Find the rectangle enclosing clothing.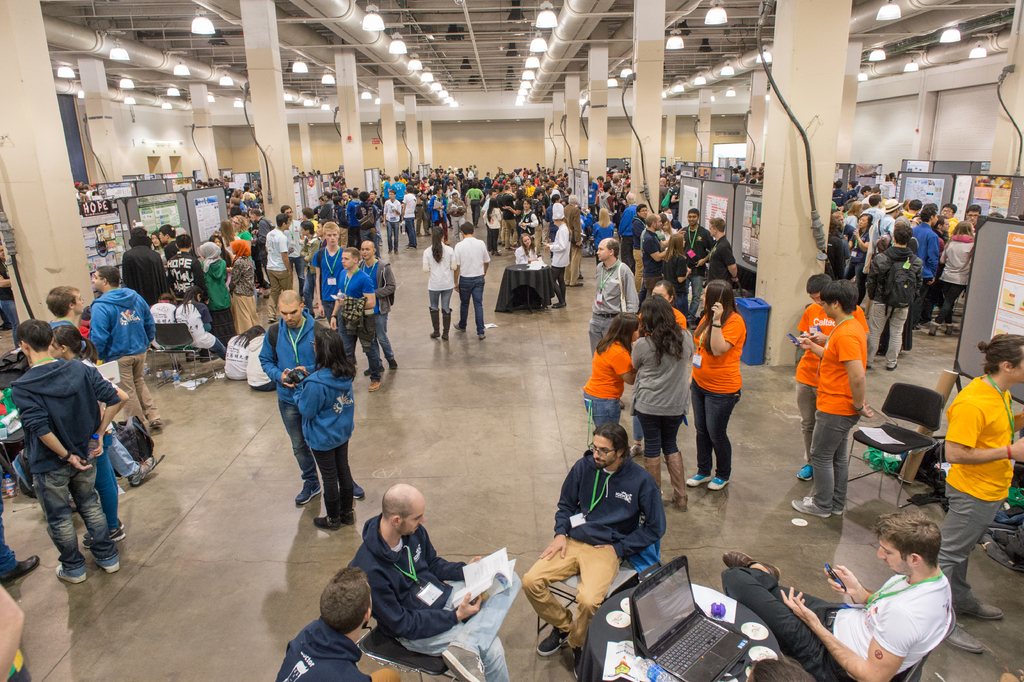
bbox=[932, 373, 1016, 614].
